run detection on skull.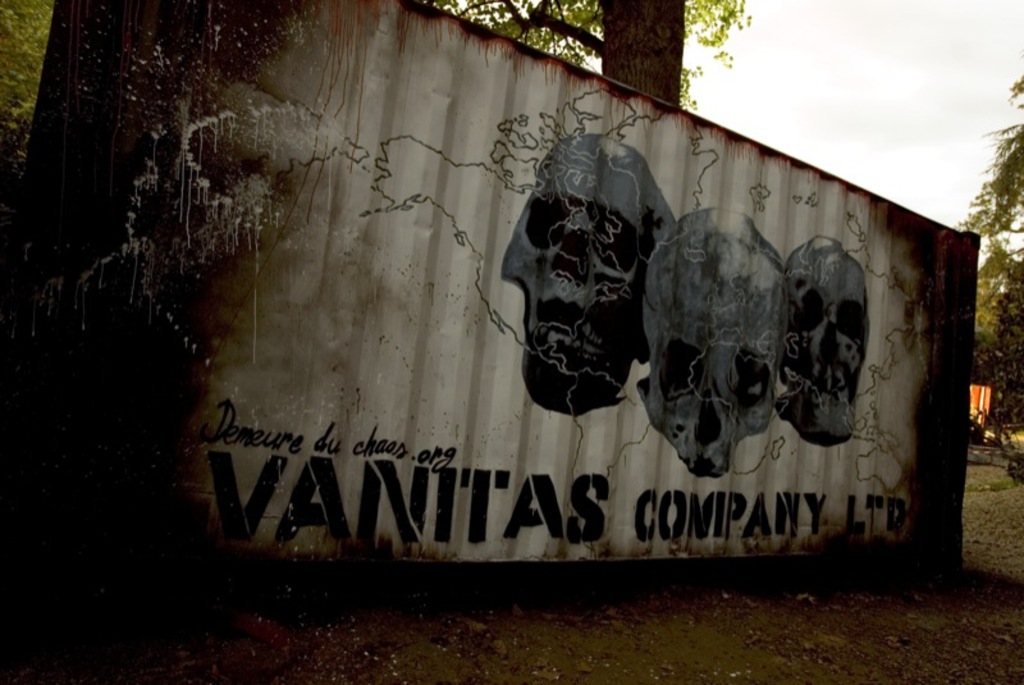
Result: (left=502, top=132, right=681, bottom=417).
